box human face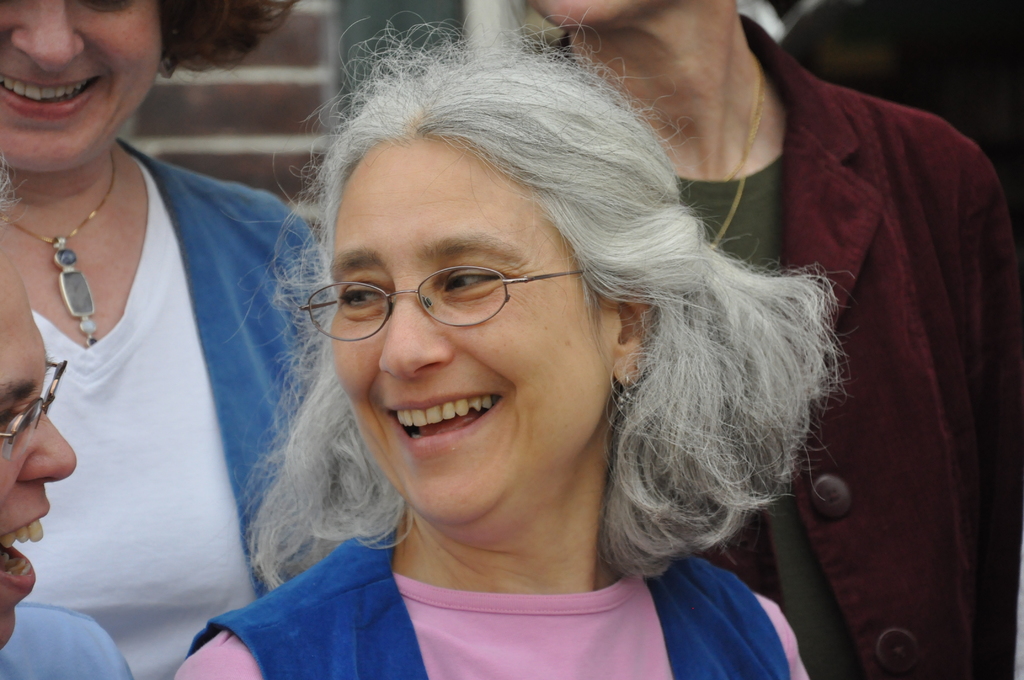
l=0, t=233, r=76, b=652
